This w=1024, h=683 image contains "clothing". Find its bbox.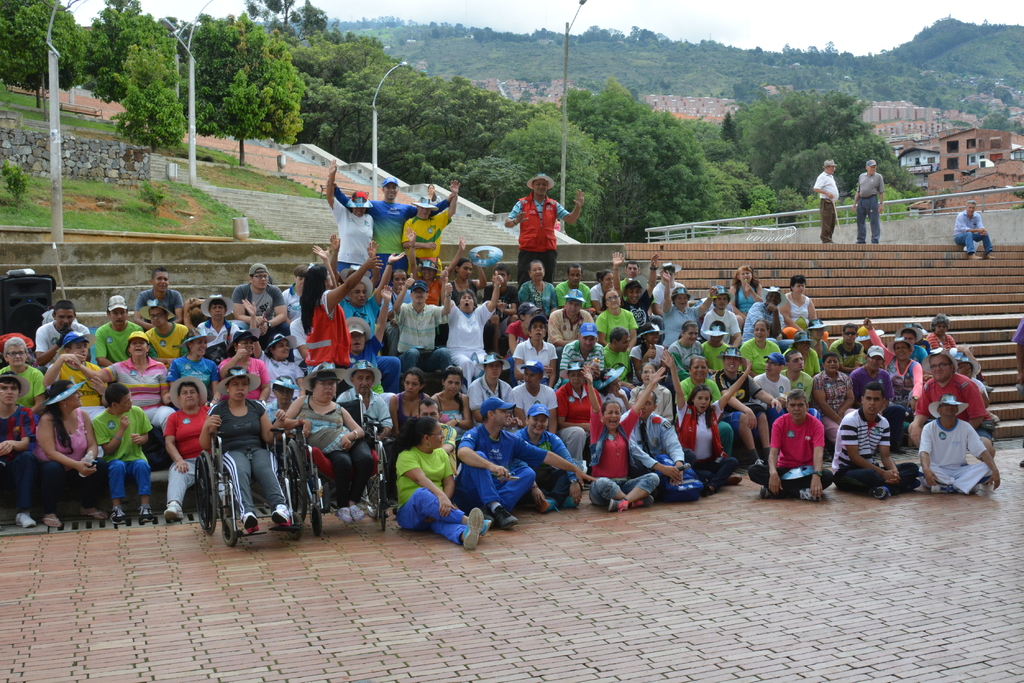
(774, 399, 822, 466).
